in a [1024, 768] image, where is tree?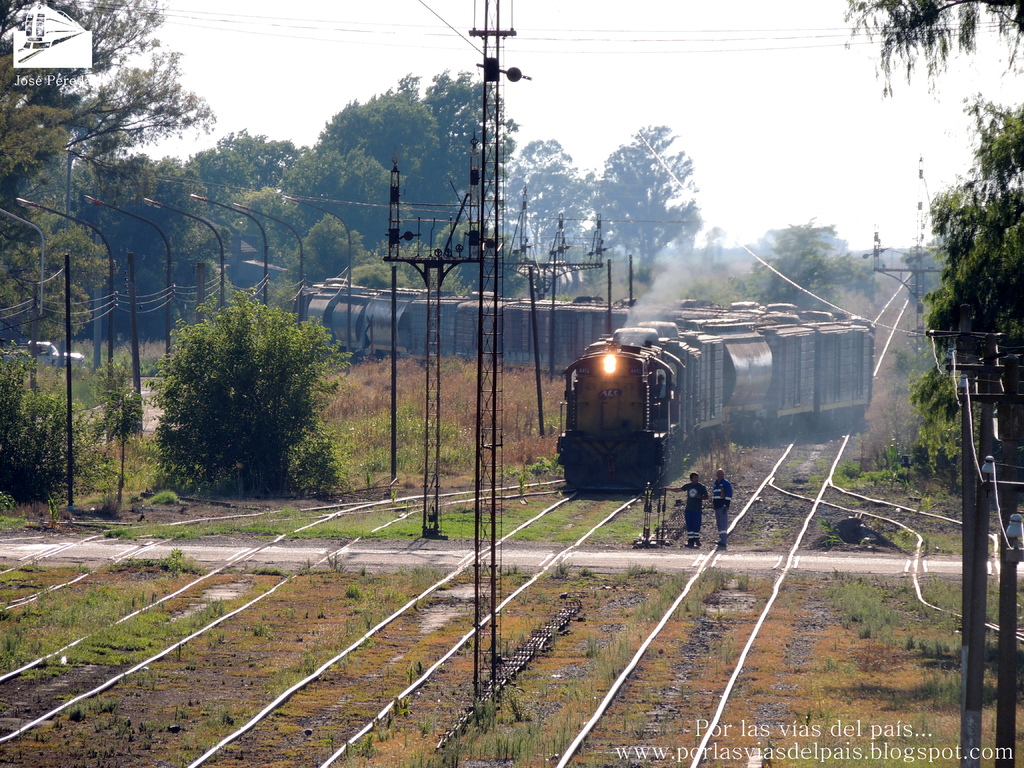
(504,135,591,259).
